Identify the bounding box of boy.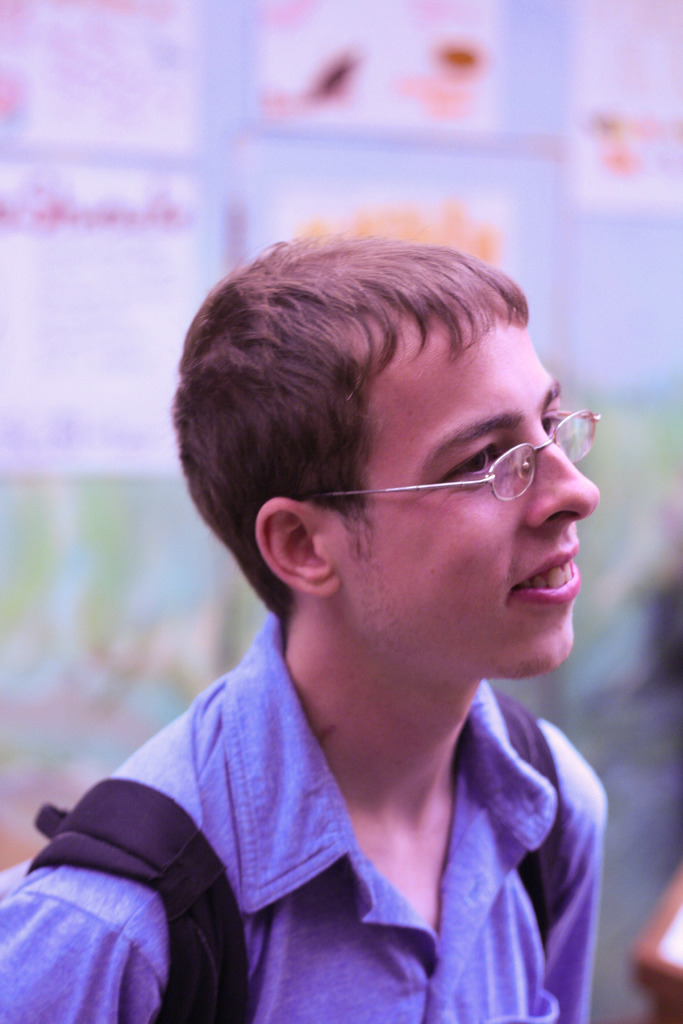
(left=79, top=209, right=597, bottom=1016).
